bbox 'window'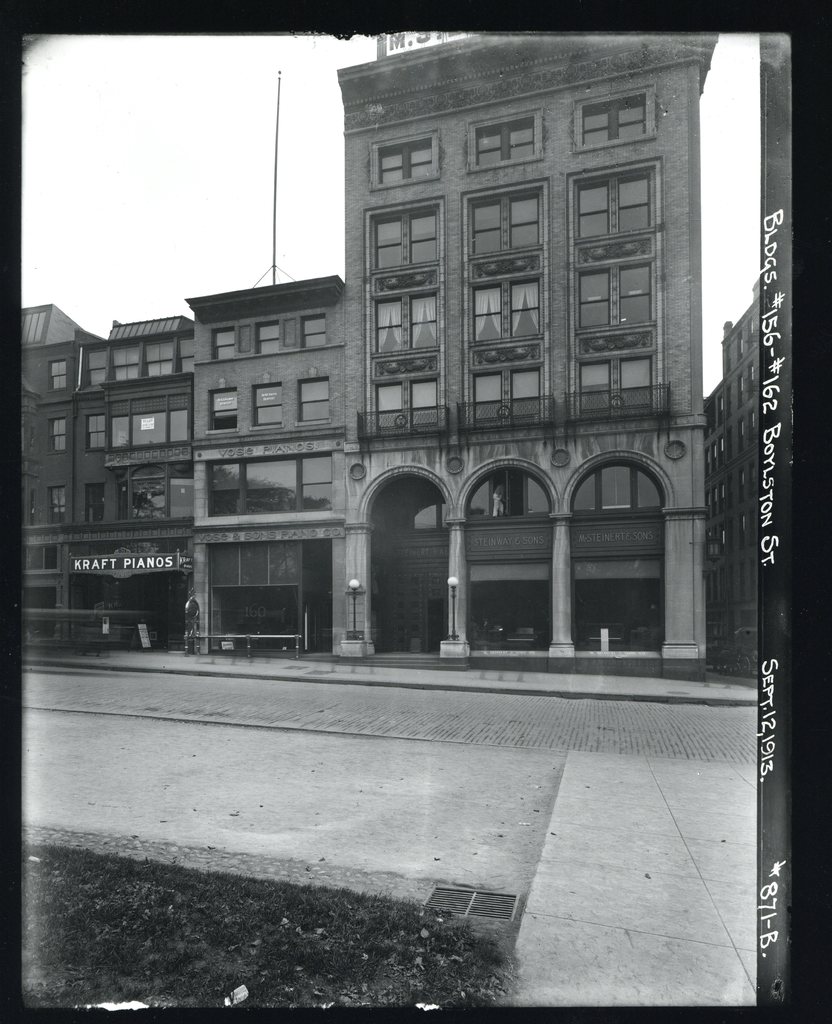
[x1=254, y1=385, x2=282, y2=428]
